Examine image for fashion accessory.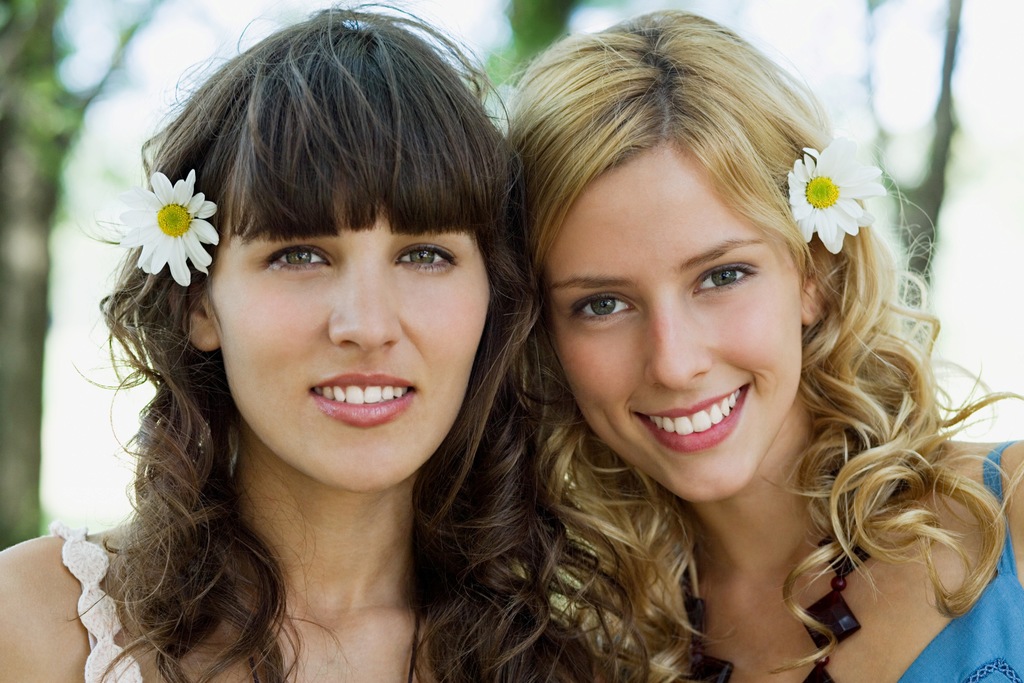
Examination result: [x1=111, y1=163, x2=221, y2=288].
